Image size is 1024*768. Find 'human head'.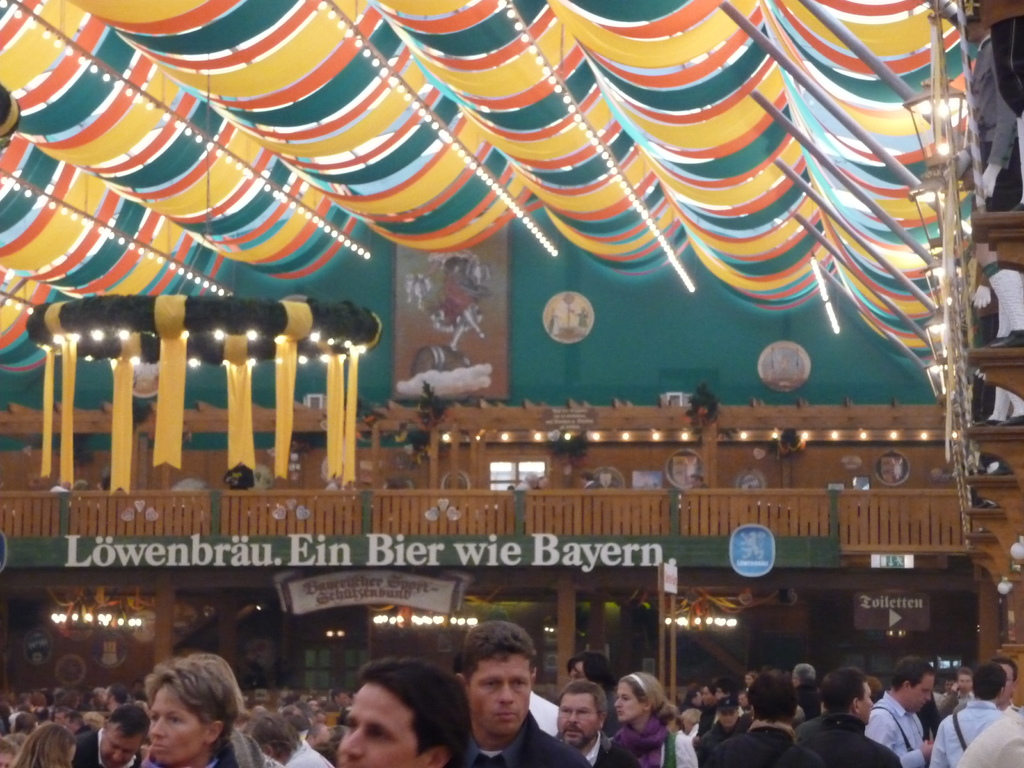
locate(748, 671, 797, 724).
